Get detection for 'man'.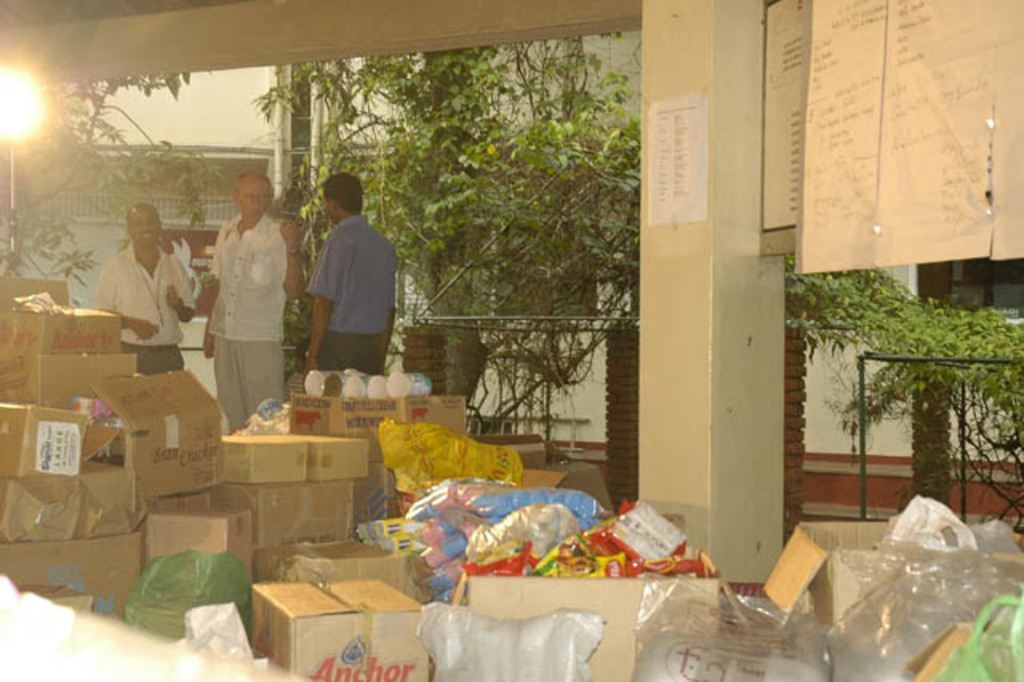
Detection: (x1=202, y1=170, x2=309, y2=434).
